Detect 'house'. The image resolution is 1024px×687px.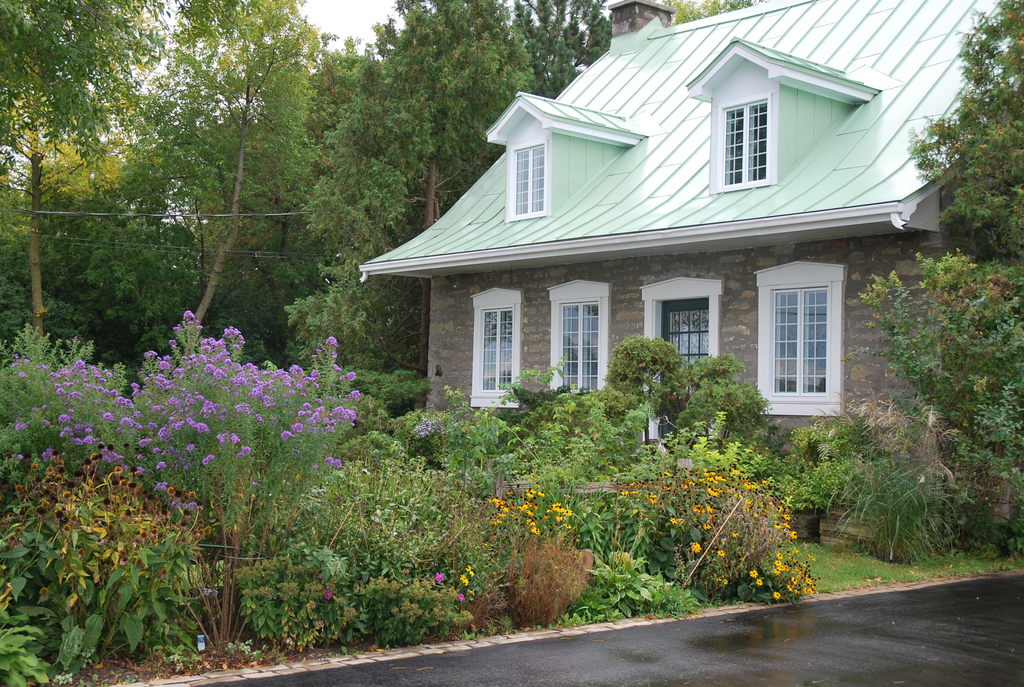
<region>350, 12, 947, 471</region>.
